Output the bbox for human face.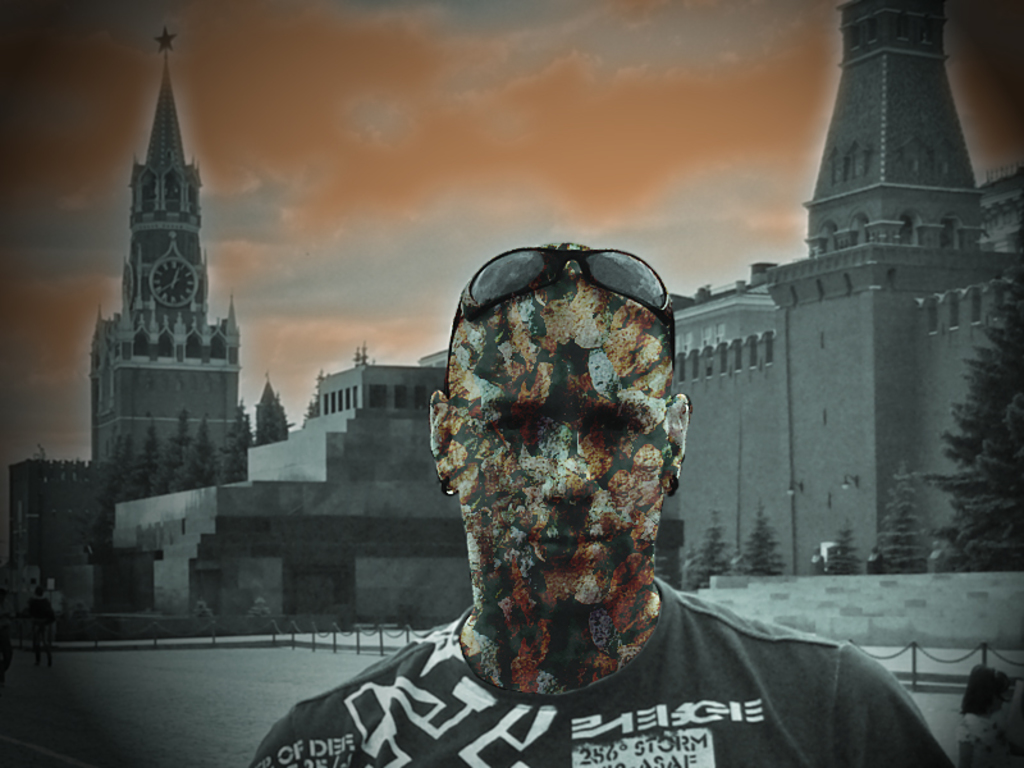
x1=448, y1=310, x2=671, y2=607.
